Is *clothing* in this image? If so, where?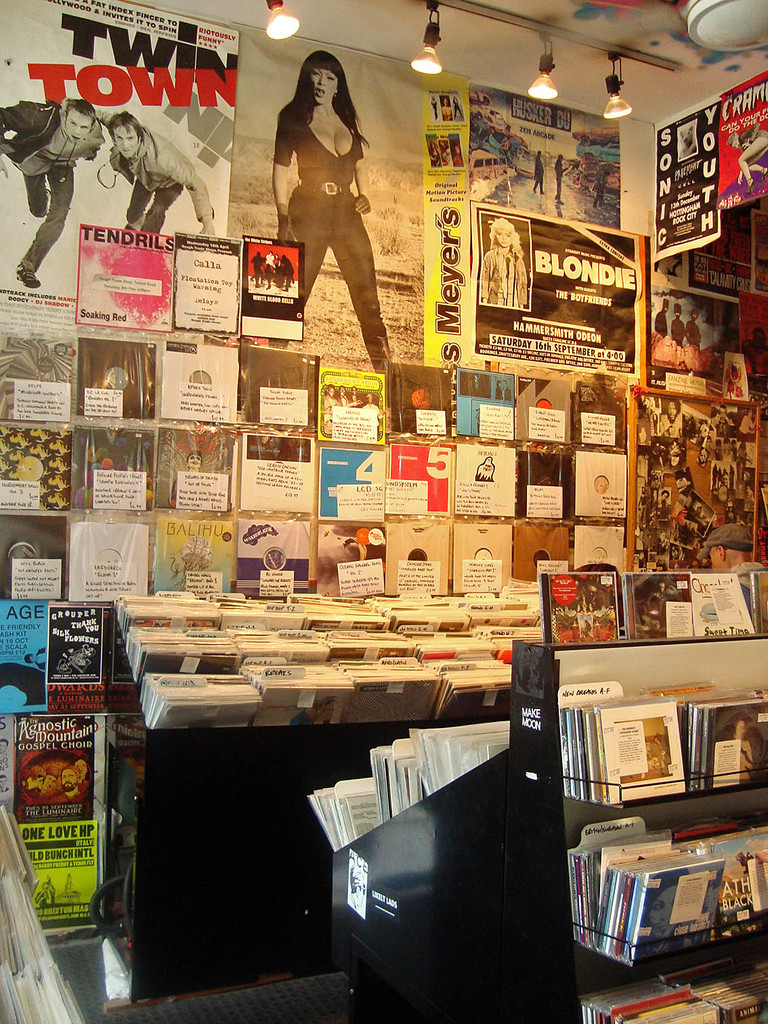
Yes, at 553,158,568,199.
